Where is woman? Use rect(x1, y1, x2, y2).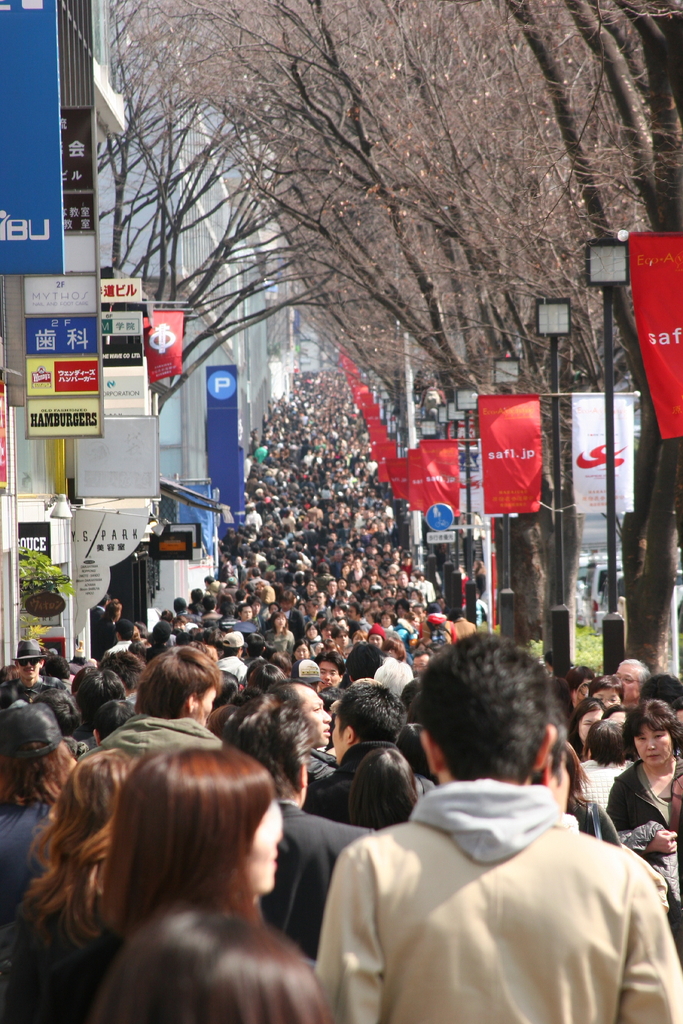
rect(301, 623, 320, 651).
